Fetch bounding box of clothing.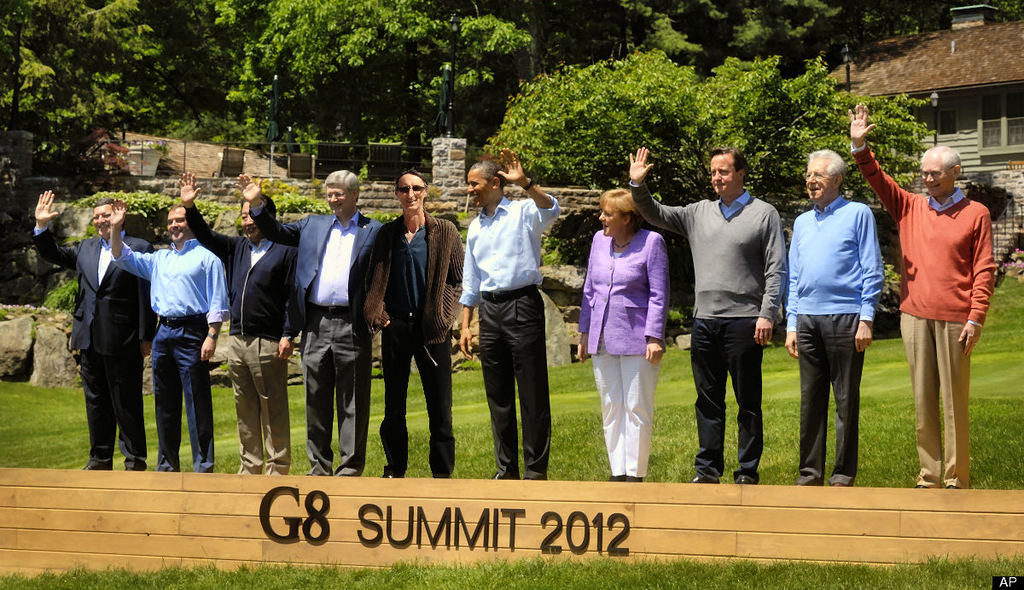
Bbox: bbox=(591, 331, 652, 476).
